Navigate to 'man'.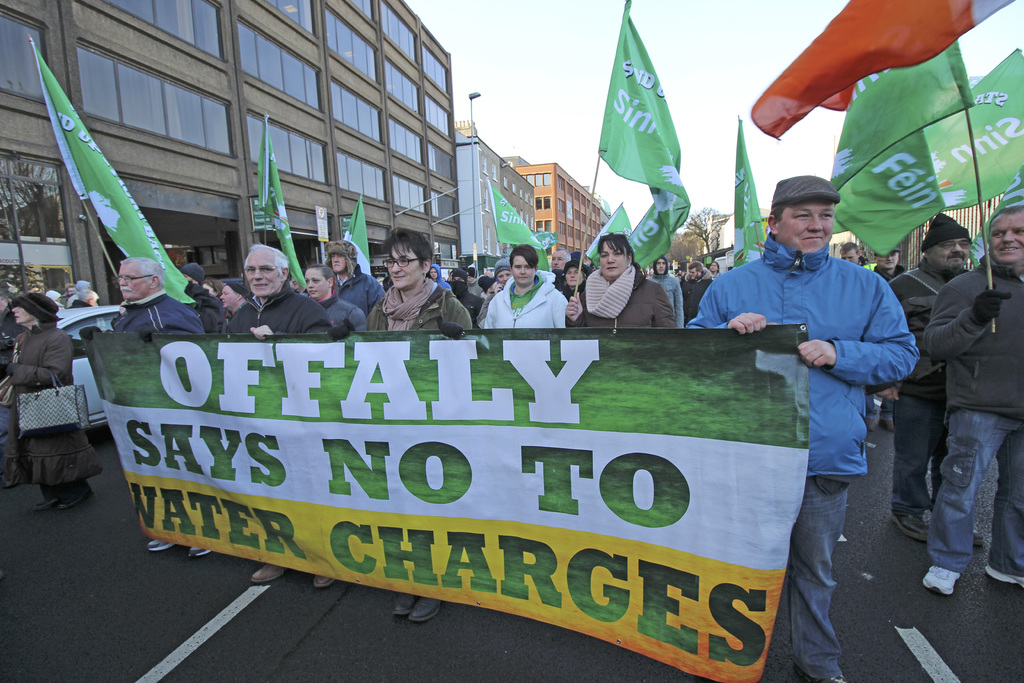
Navigation target: Rect(77, 256, 212, 557).
